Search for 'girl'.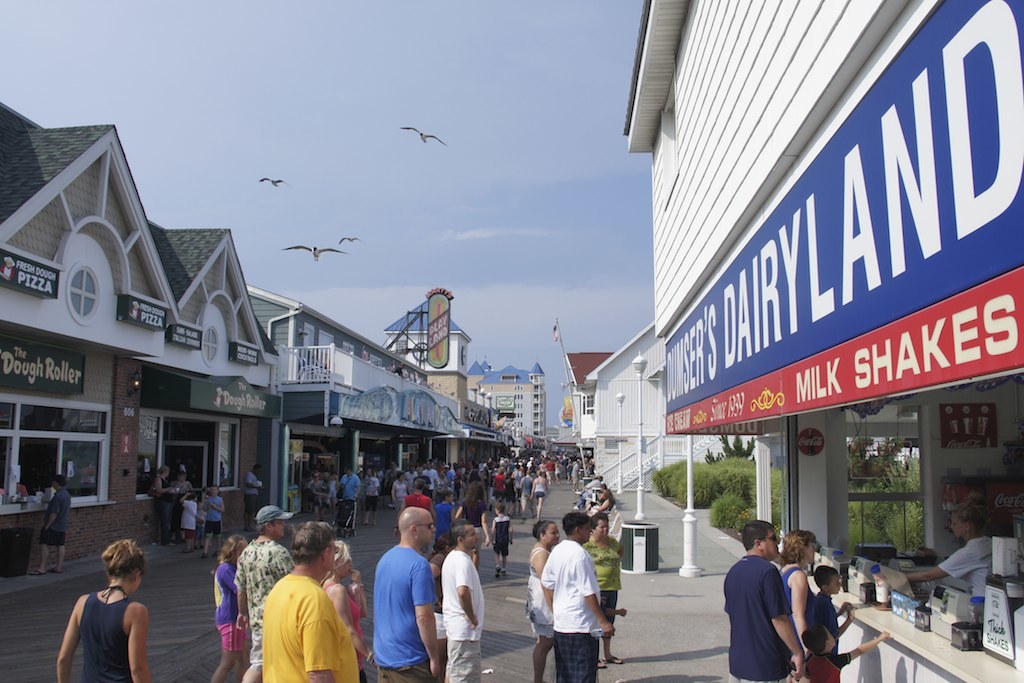
Found at BBox(210, 532, 247, 682).
